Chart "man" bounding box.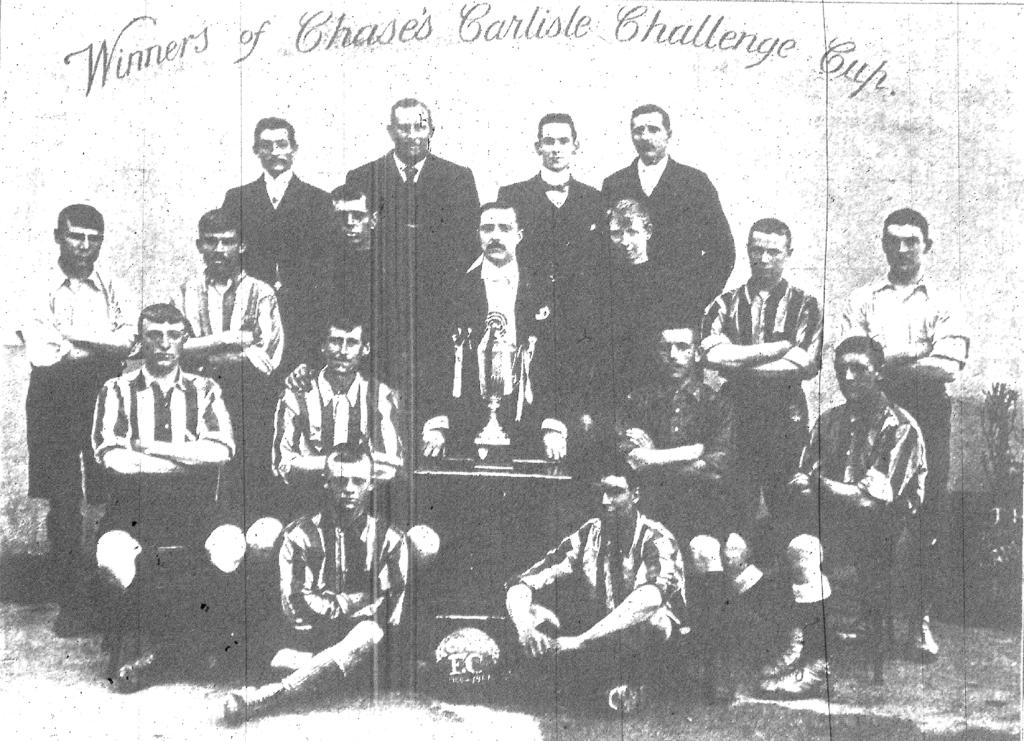
Charted: Rect(615, 322, 737, 705).
